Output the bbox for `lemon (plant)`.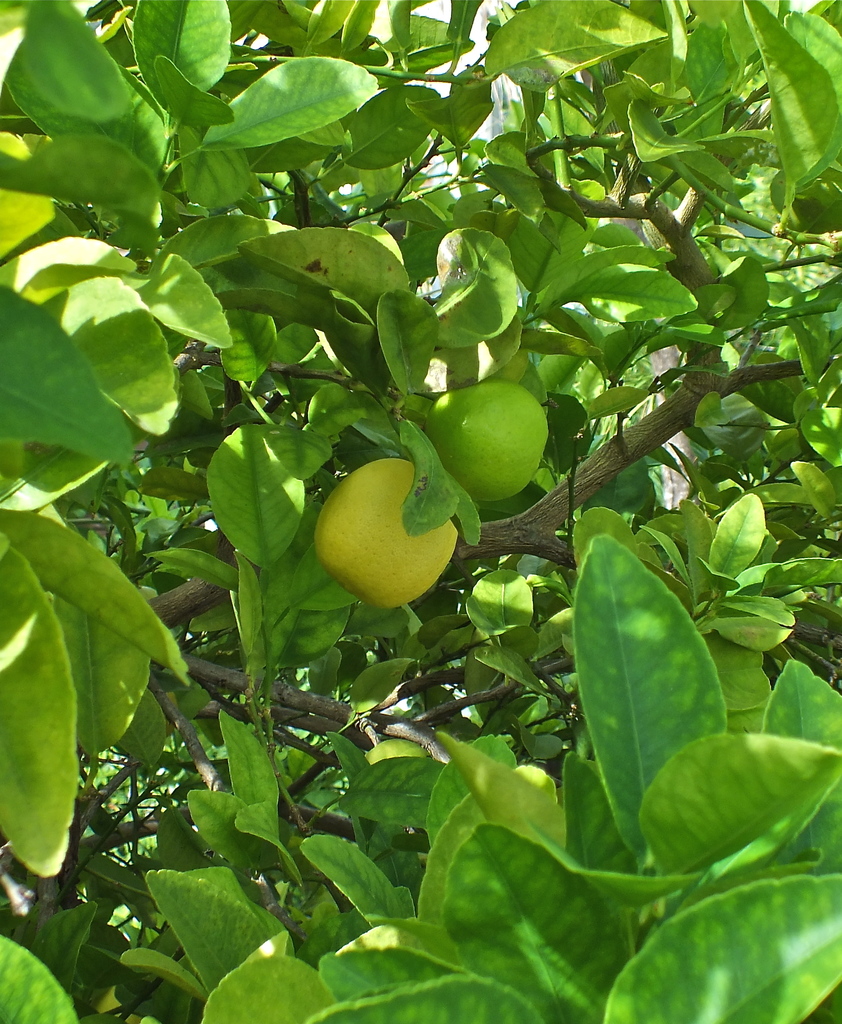
detection(369, 739, 424, 765).
